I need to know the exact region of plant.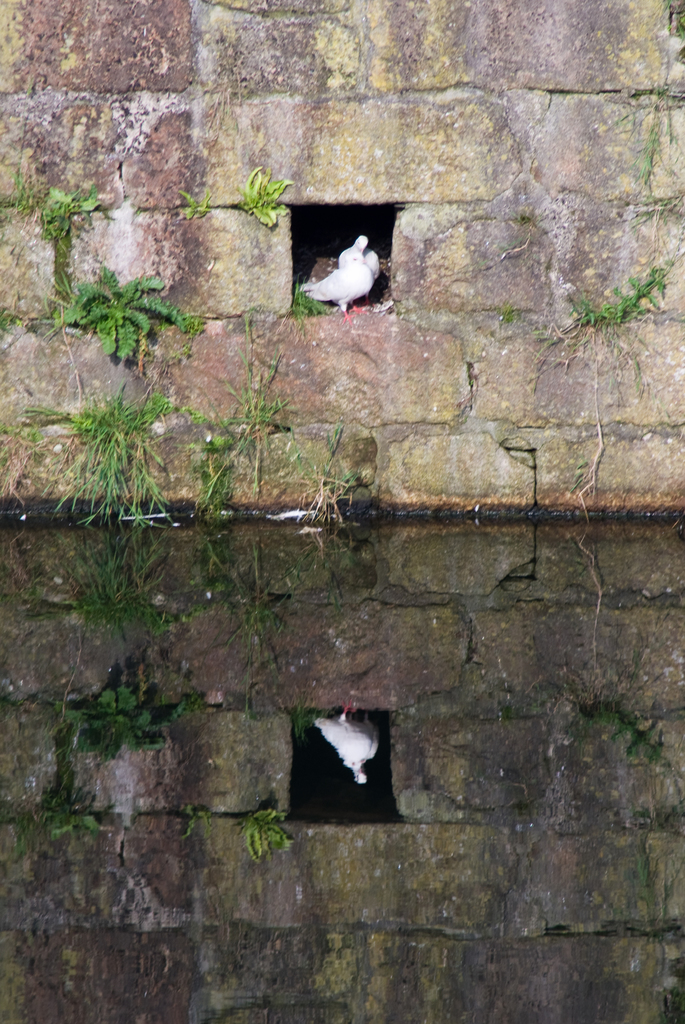
Region: {"left": 608, "top": 79, "right": 682, "bottom": 186}.
